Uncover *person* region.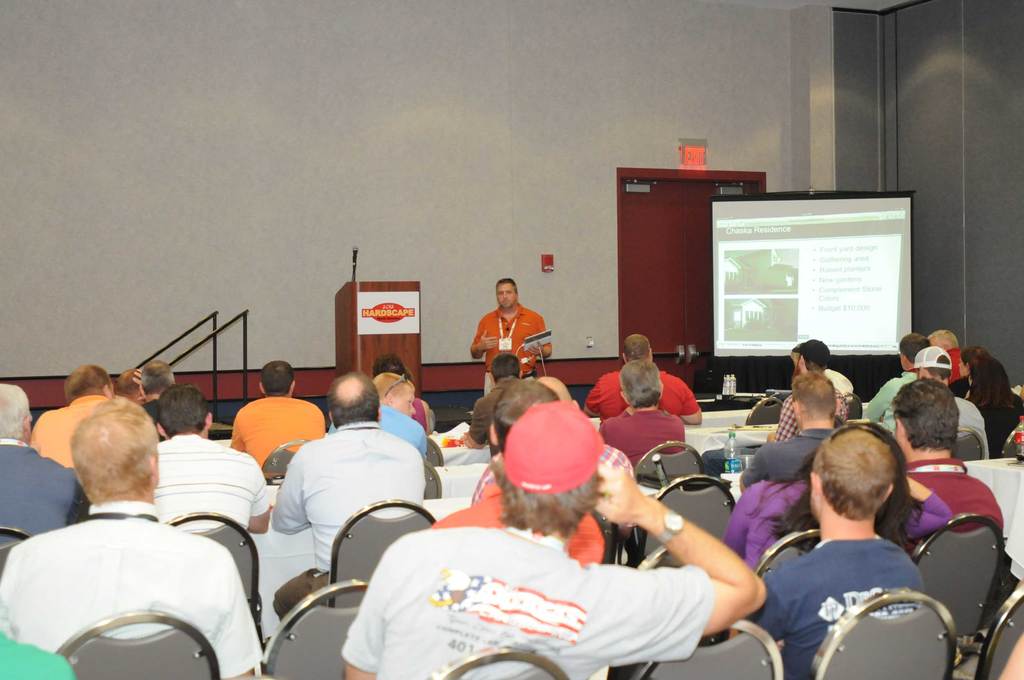
Uncovered: (483,282,545,387).
